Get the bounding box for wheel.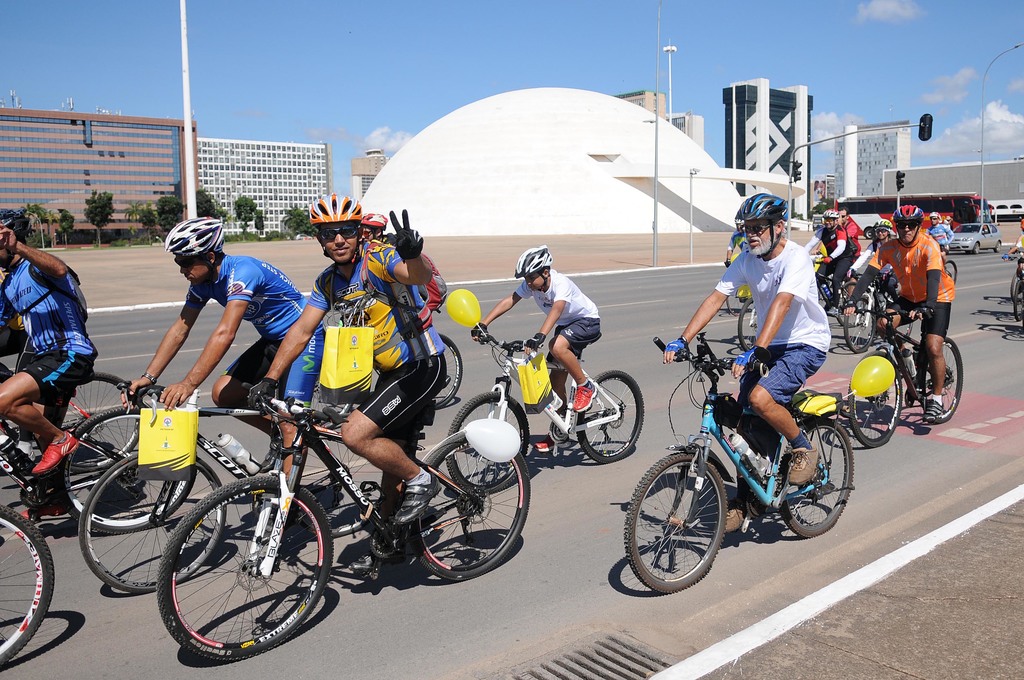
<box>79,451,227,597</box>.
